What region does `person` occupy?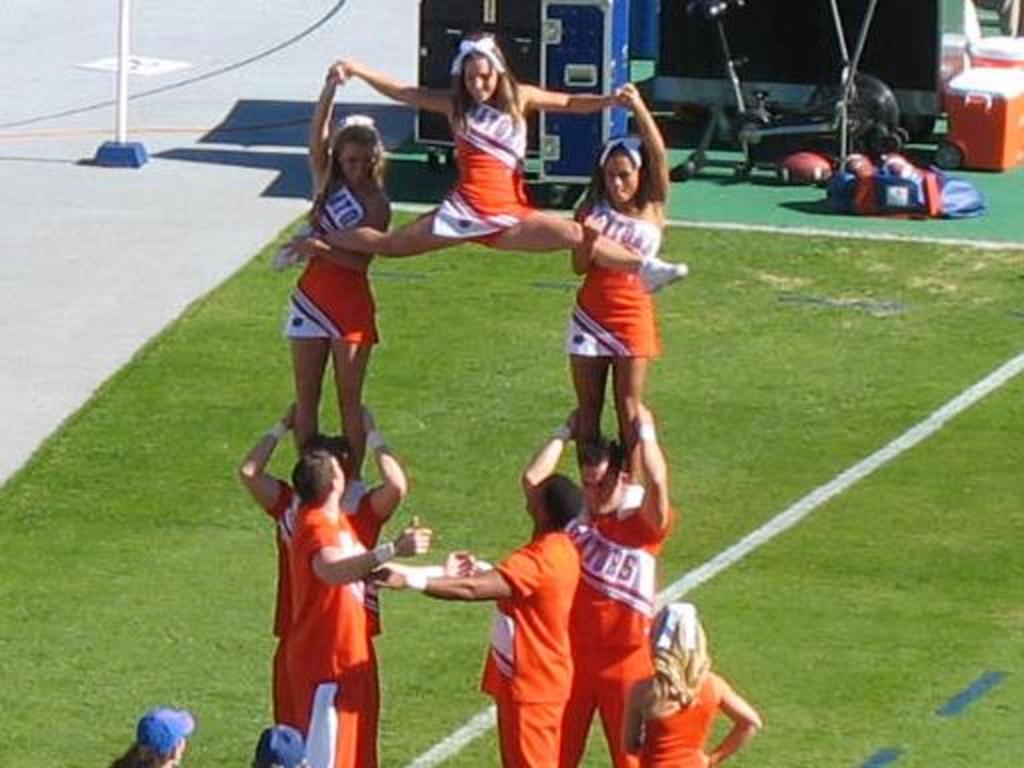
region(110, 706, 190, 766).
